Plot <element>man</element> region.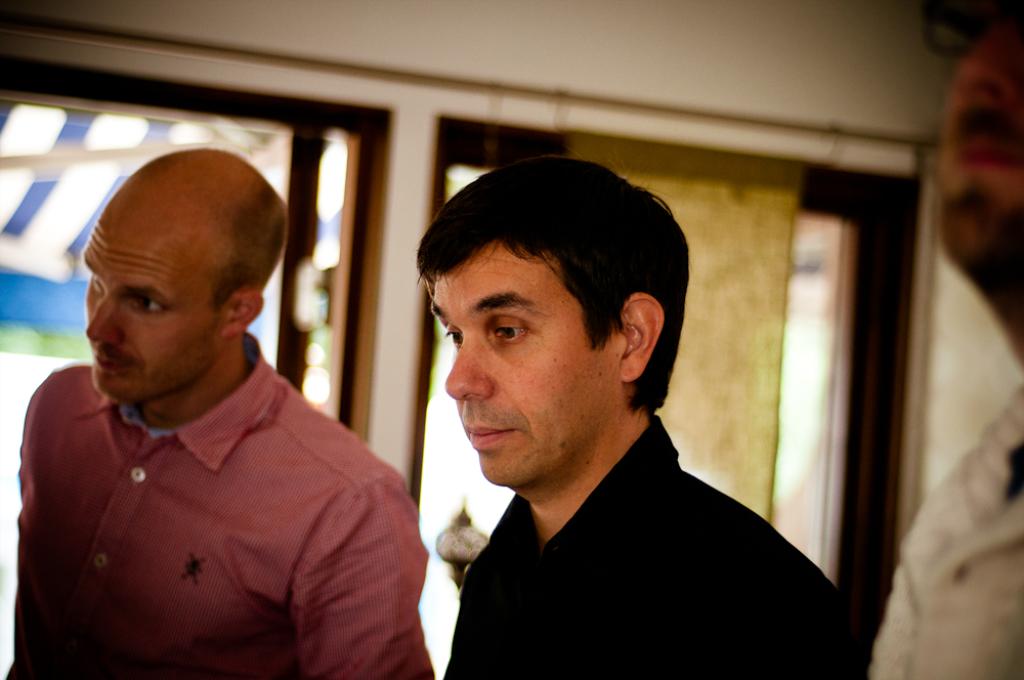
Plotted at [left=352, top=158, right=881, bottom=663].
